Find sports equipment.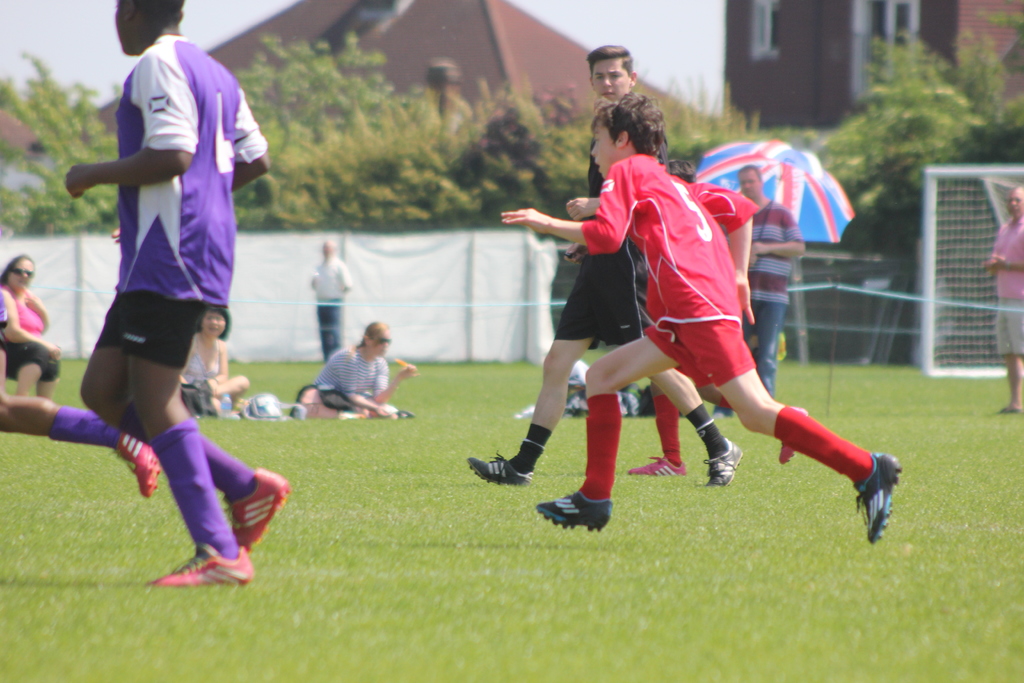
703/443/743/487.
